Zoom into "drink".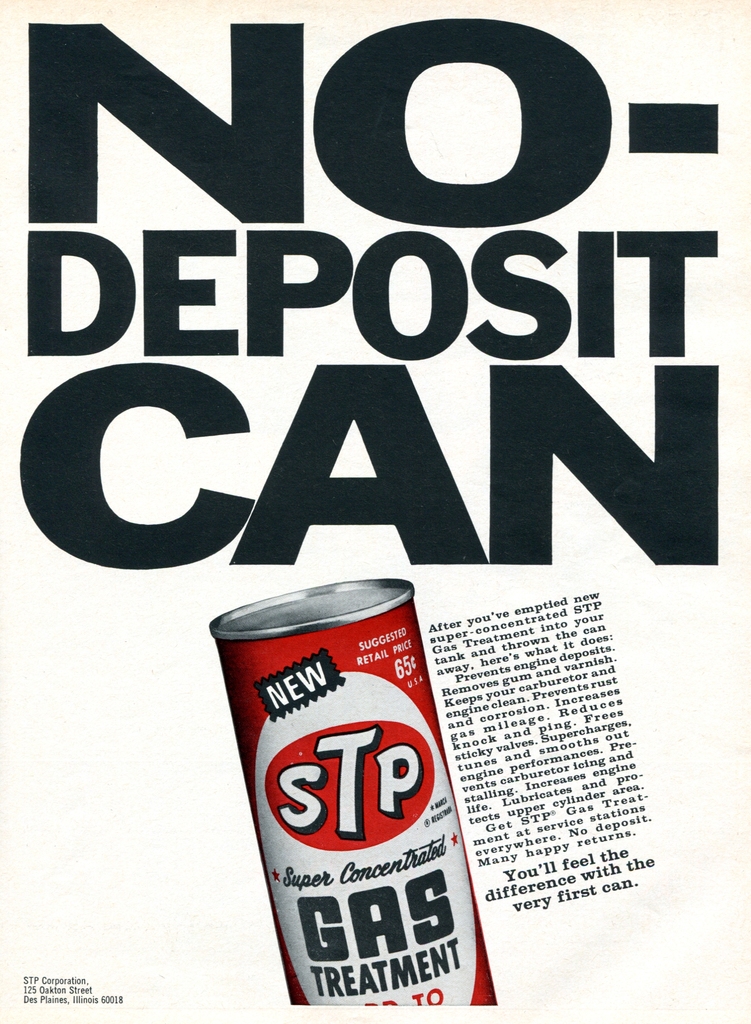
Zoom target: (241,587,495,1012).
